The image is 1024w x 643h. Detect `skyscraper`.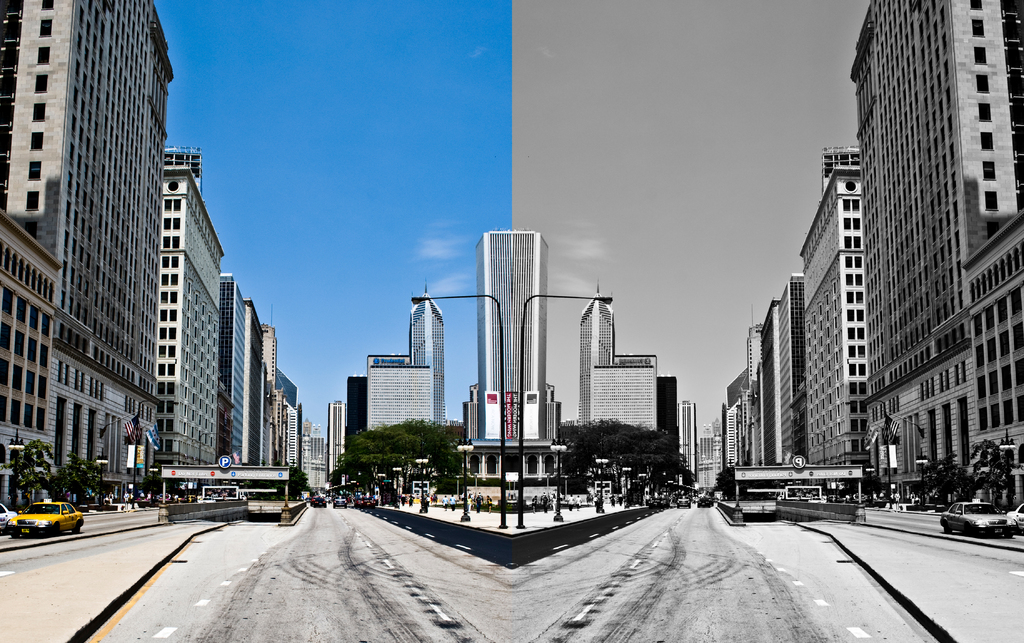
Detection: (left=575, top=289, right=624, bottom=434).
